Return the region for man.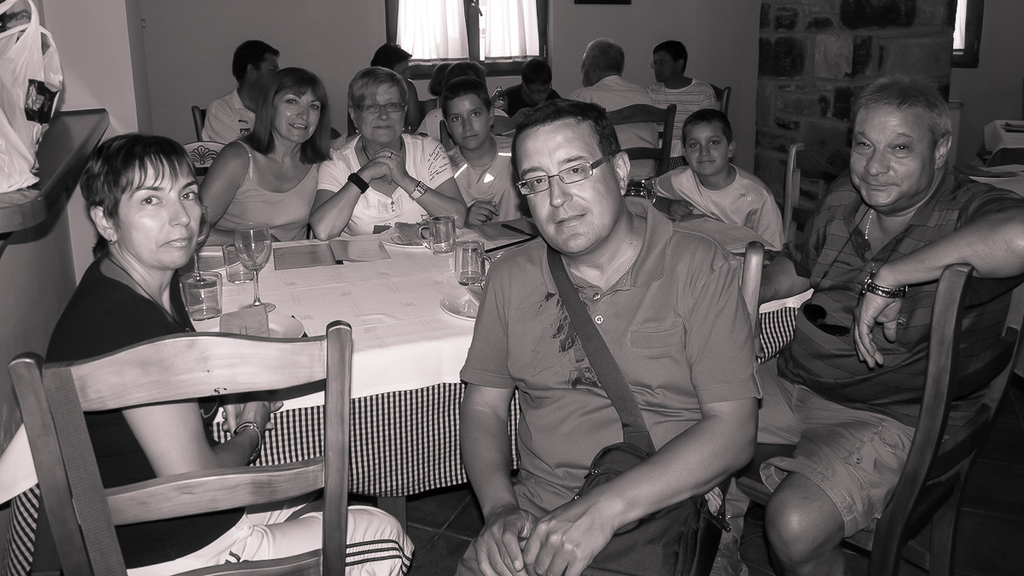
646:33:725:163.
